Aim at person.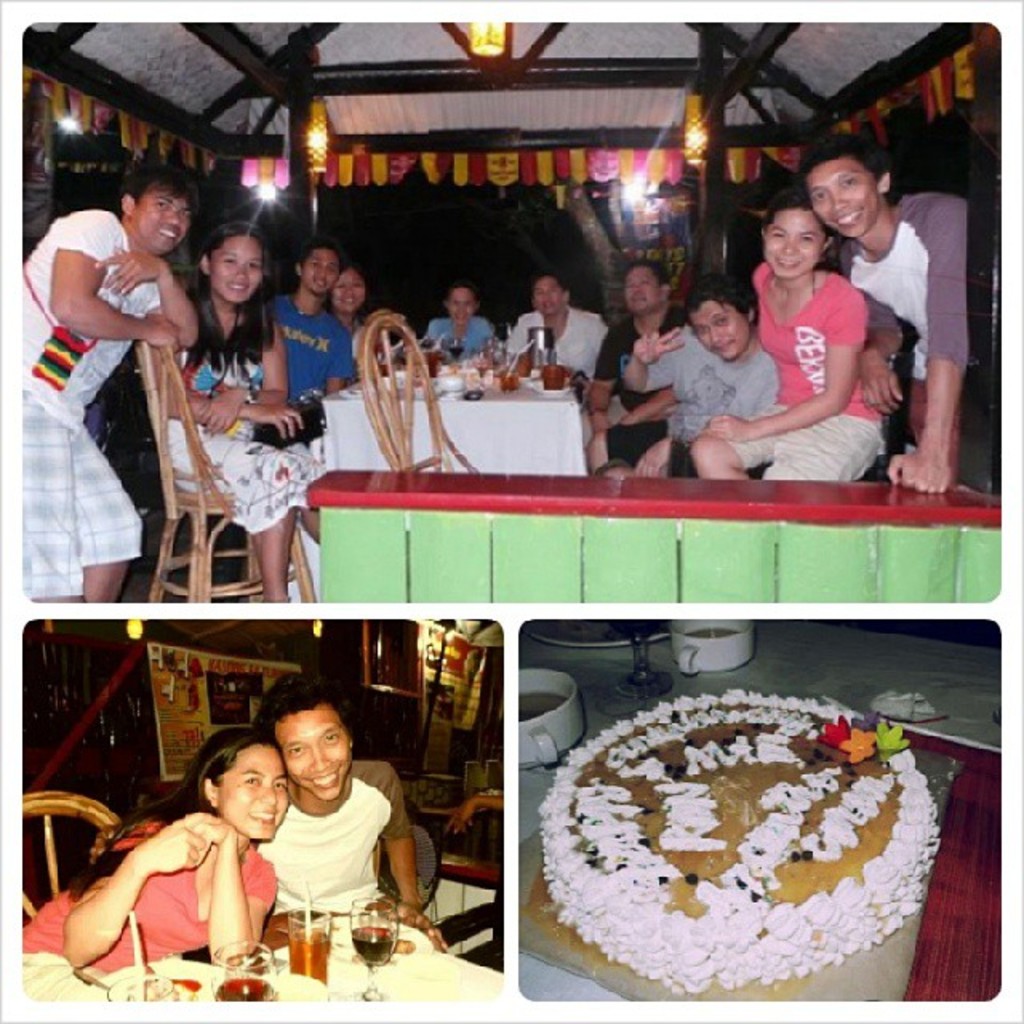
Aimed at box(26, 731, 283, 971).
